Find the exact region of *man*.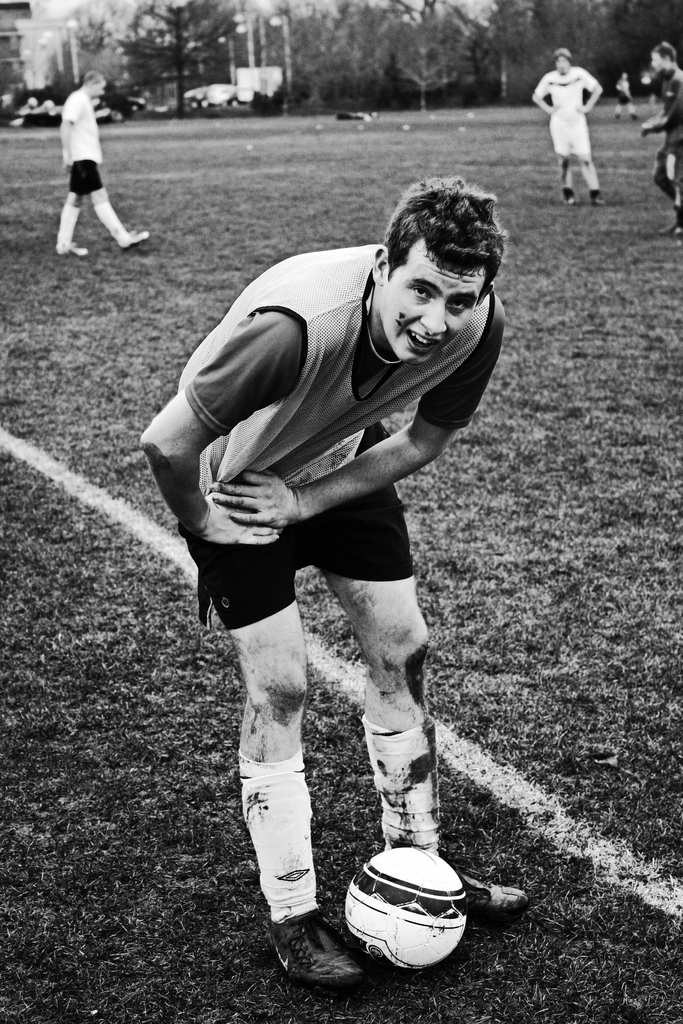
Exact region: [x1=132, y1=159, x2=534, y2=980].
